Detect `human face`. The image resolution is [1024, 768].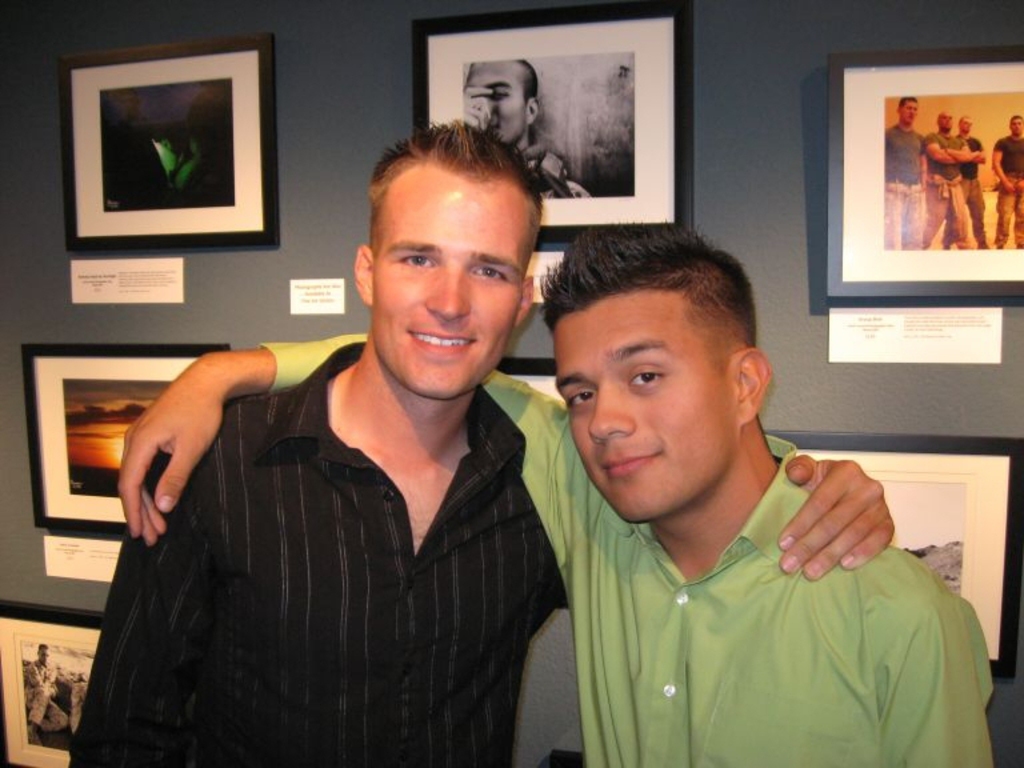
897 99 913 121.
